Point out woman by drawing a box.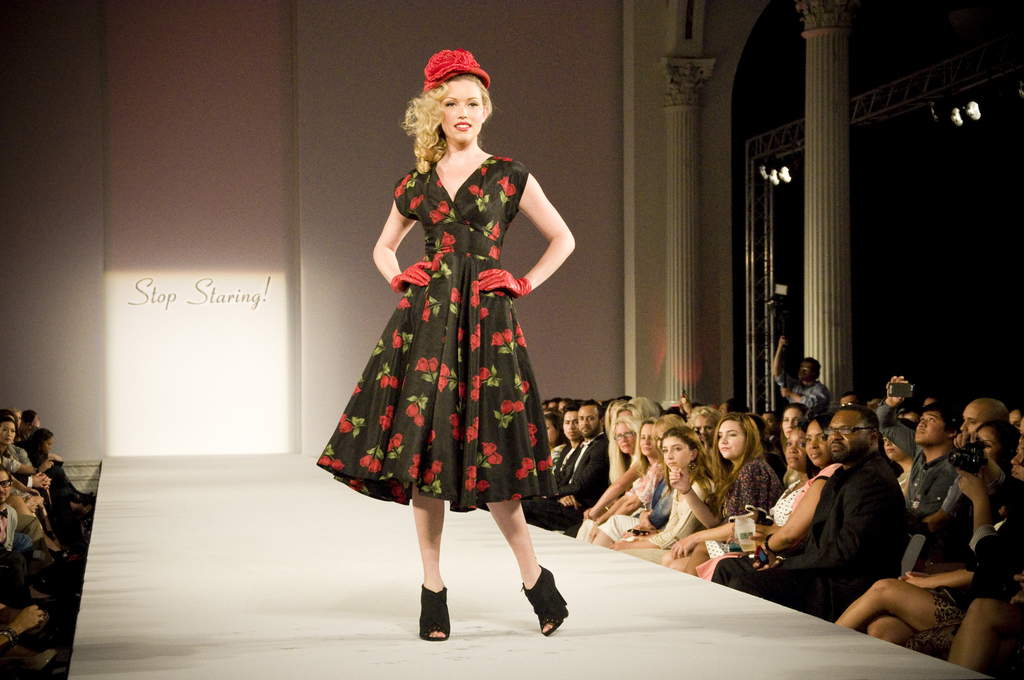
662:408:783:576.
